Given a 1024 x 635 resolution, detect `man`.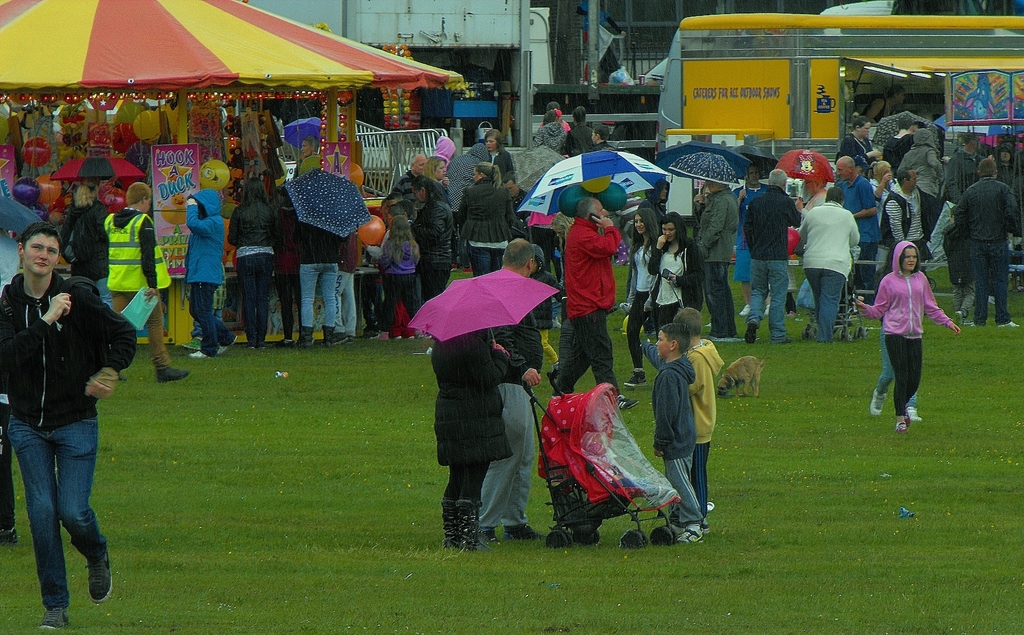
883,165,933,261.
